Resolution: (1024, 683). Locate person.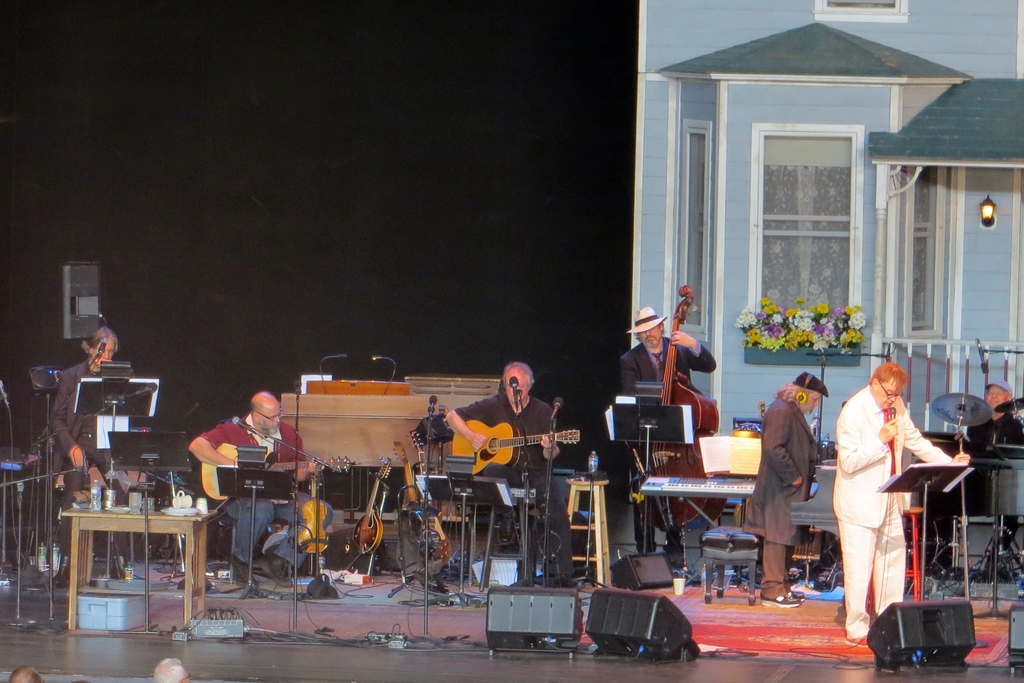
(left=45, top=325, right=122, bottom=575).
